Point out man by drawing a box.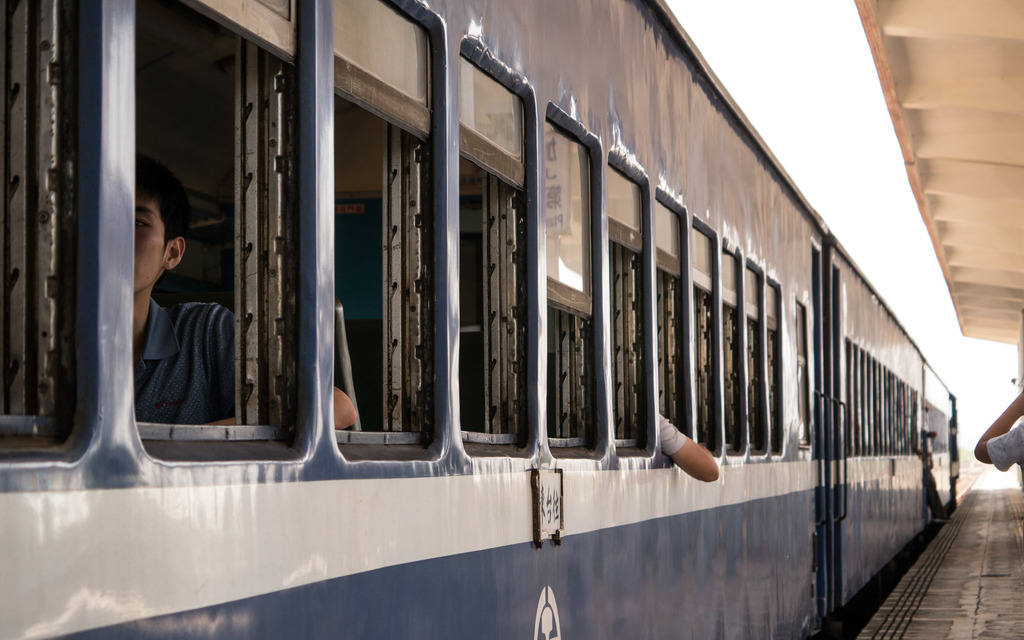
crop(133, 156, 358, 424).
